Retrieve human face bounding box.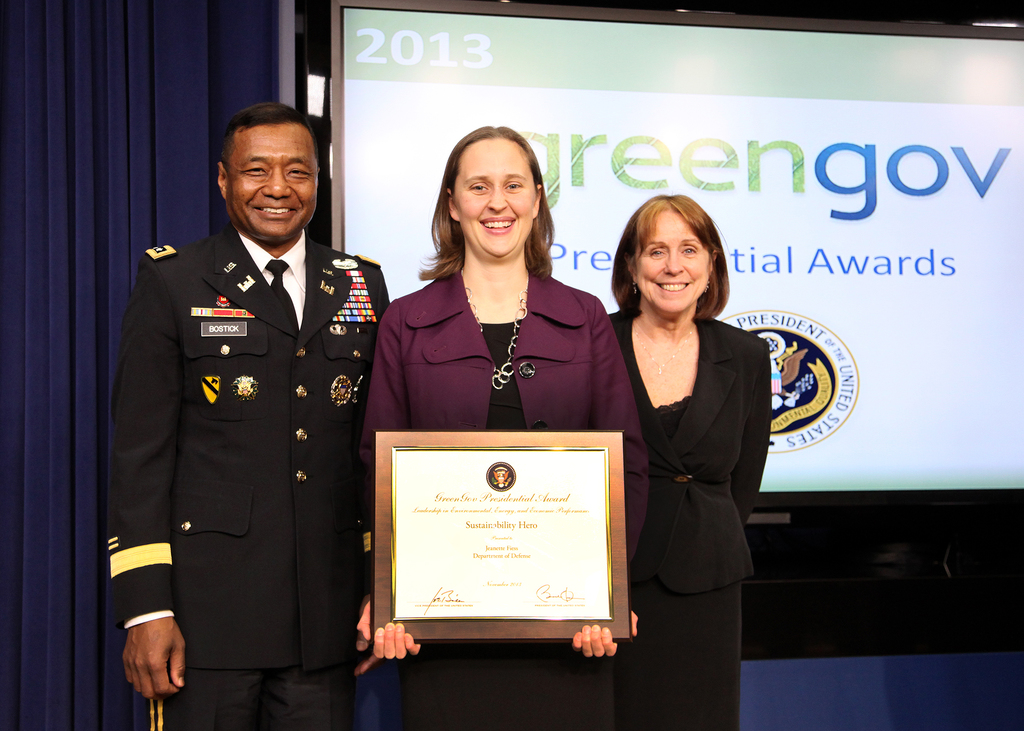
Bounding box: <bbox>228, 128, 319, 239</bbox>.
